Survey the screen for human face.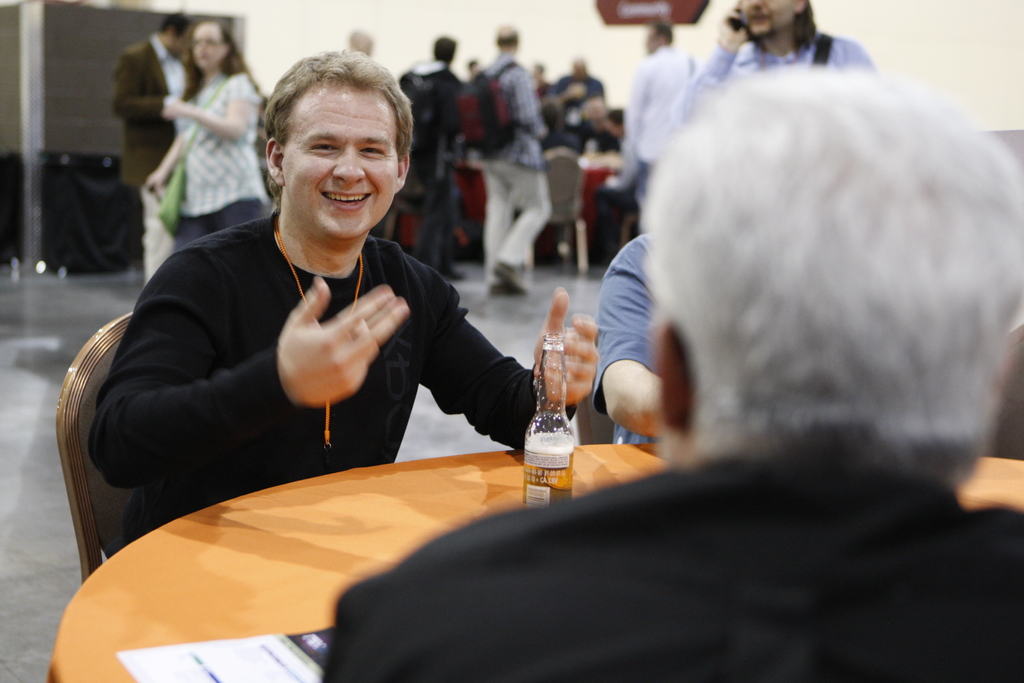
Survey found: region(741, 0, 801, 29).
